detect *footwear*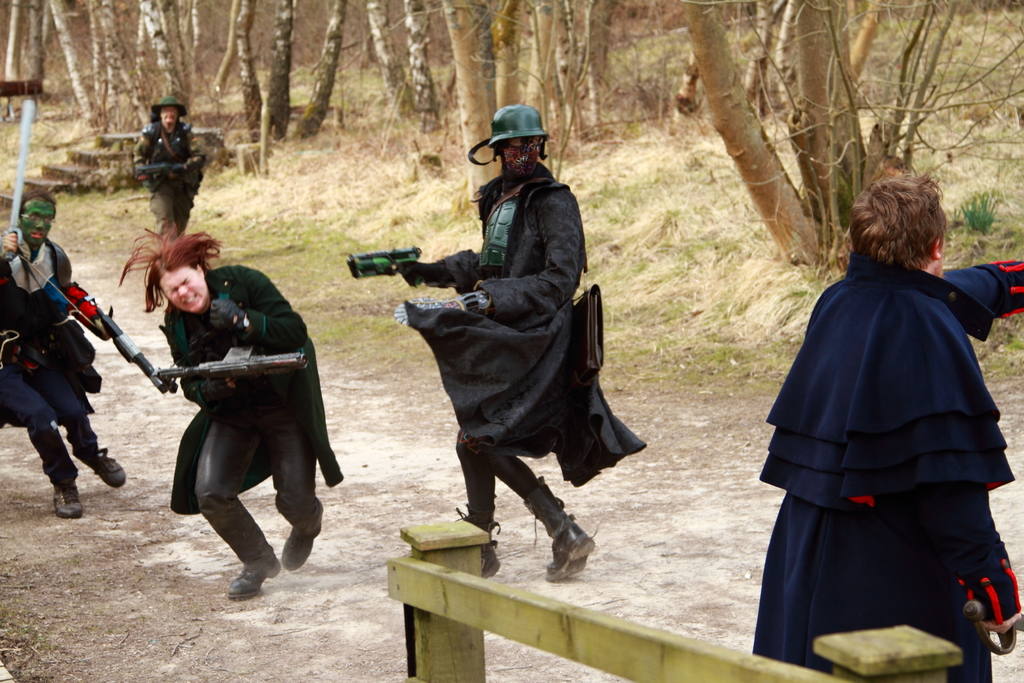
rect(544, 520, 597, 586)
